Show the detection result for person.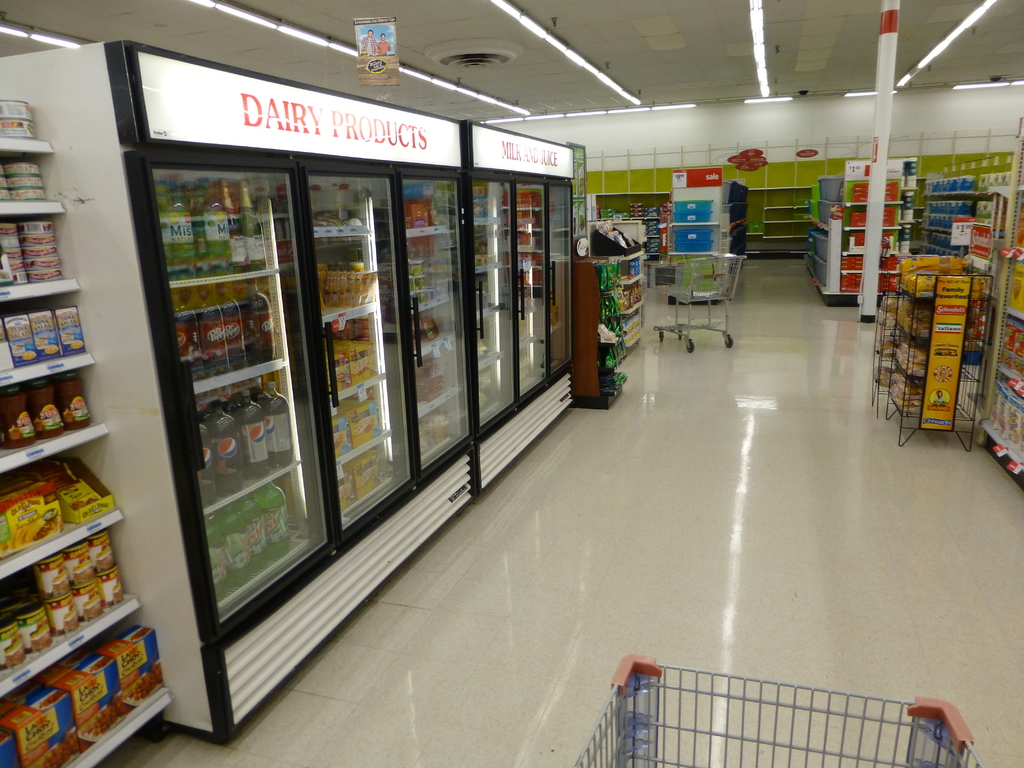
[left=377, top=31, right=393, bottom=55].
